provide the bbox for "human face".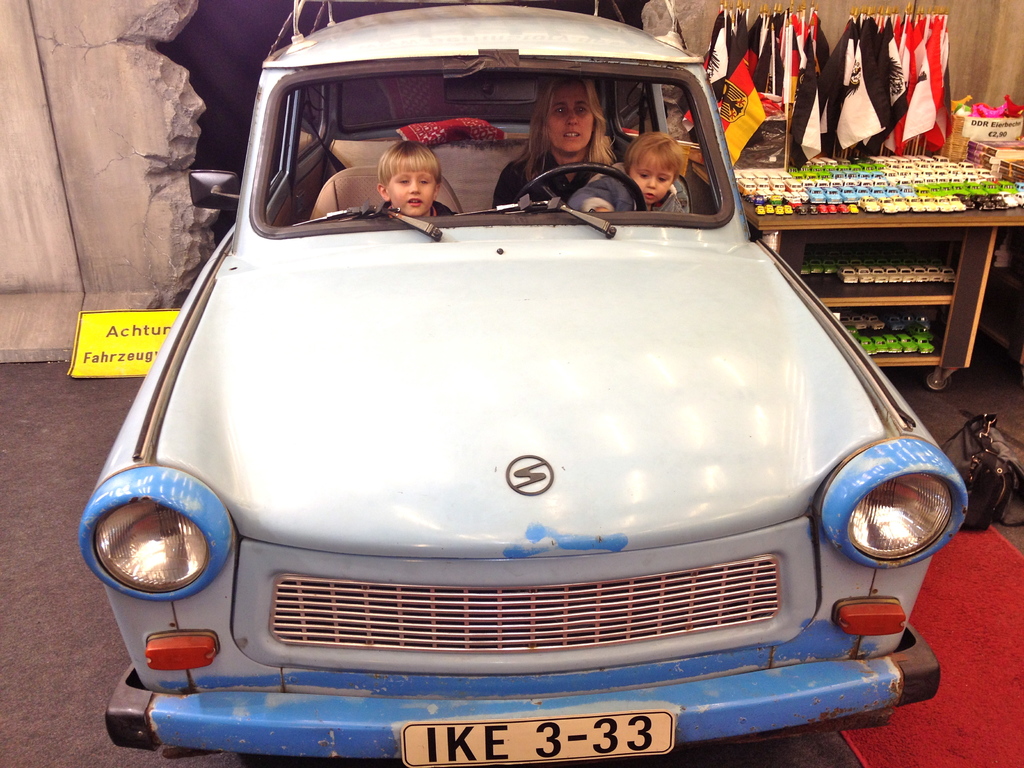
{"left": 633, "top": 156, "right": 673, "bottom": 198}.
